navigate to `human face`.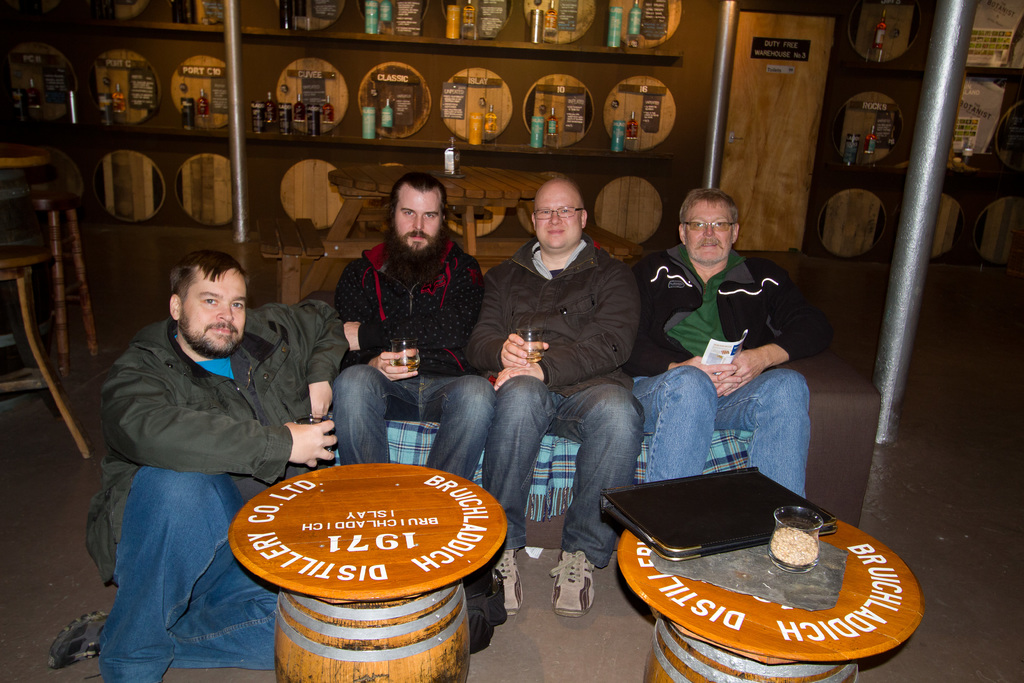
Navigation target: region(532, 183, 582, 254).
